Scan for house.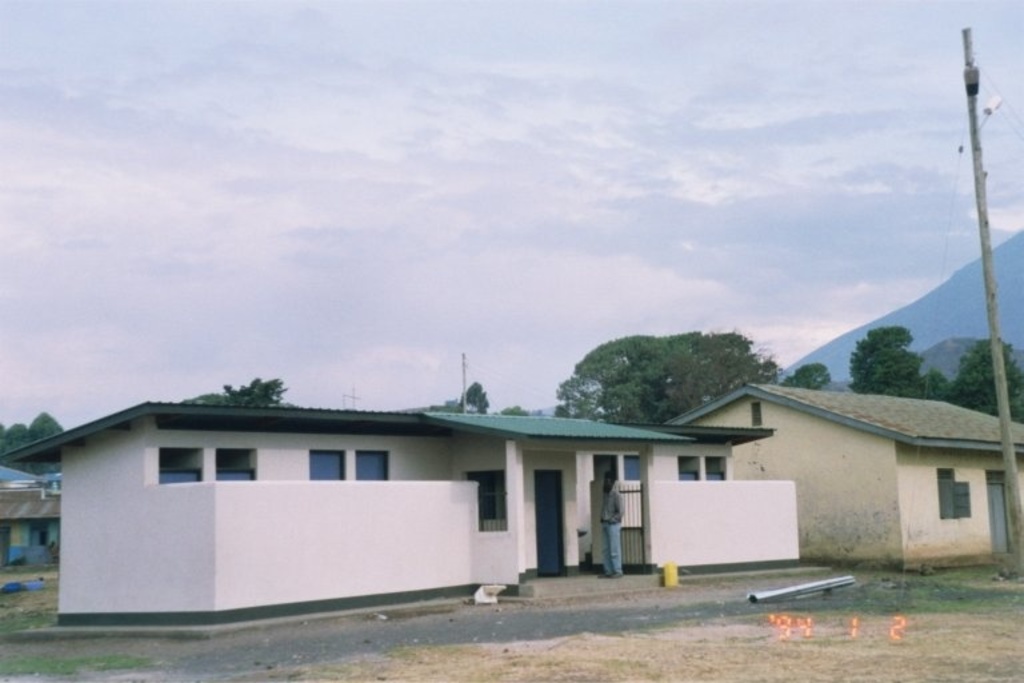
Scan result: left=0, top=390, right=808, bottom=636.
